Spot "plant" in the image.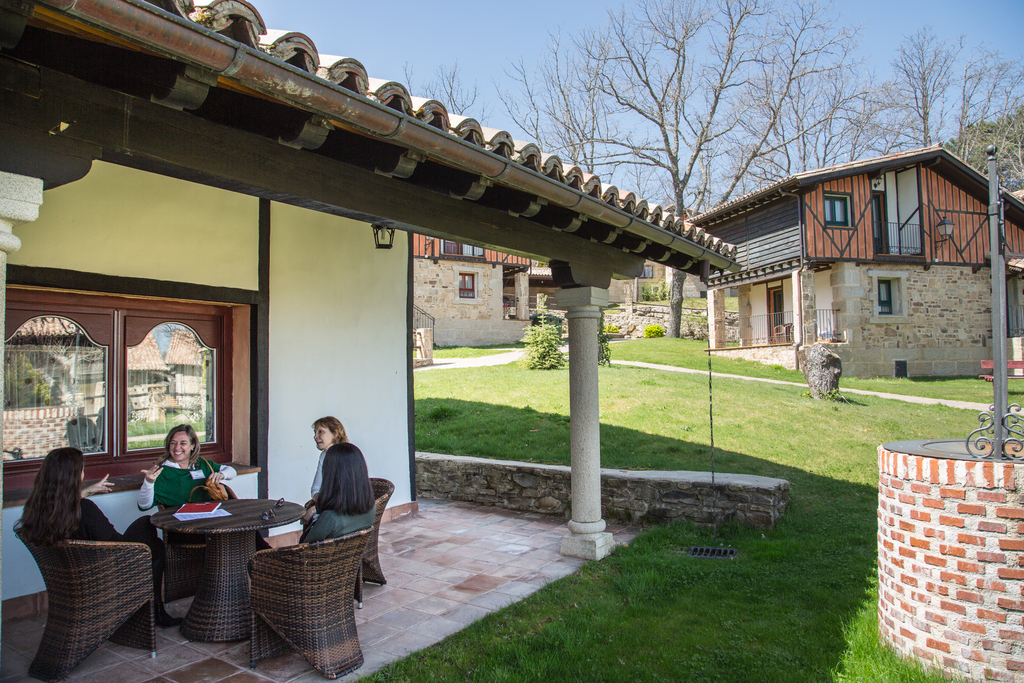
"plant" found at x1=637 y1=273 x2=670 y2=304.
